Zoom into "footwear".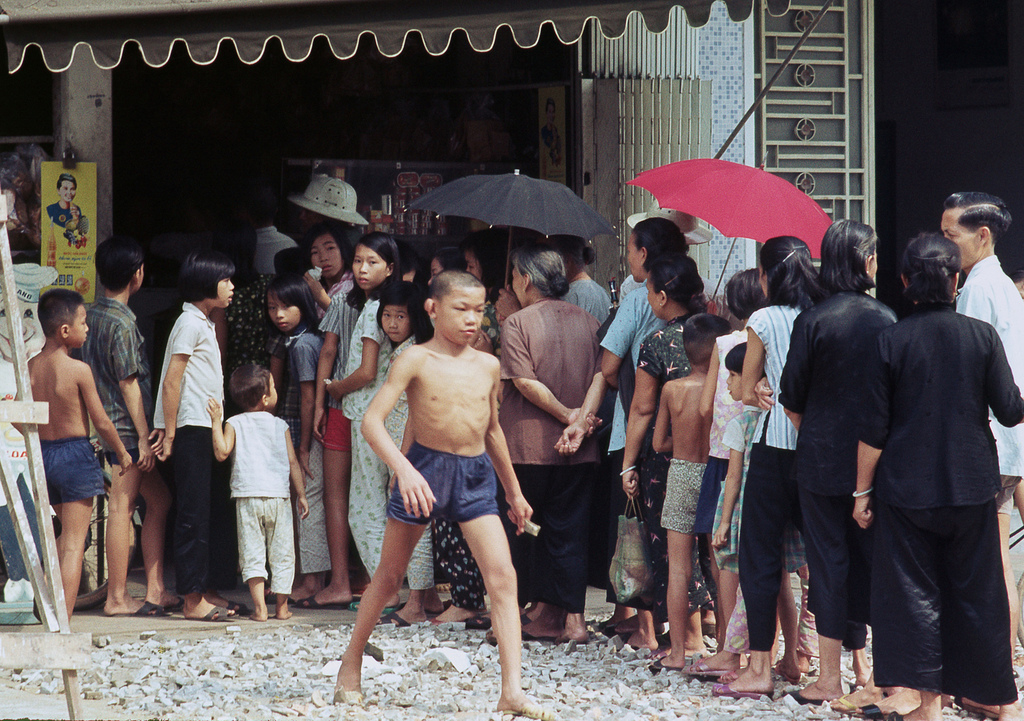
Zoom target: left=684, top=657, right=722, bottom=677.
